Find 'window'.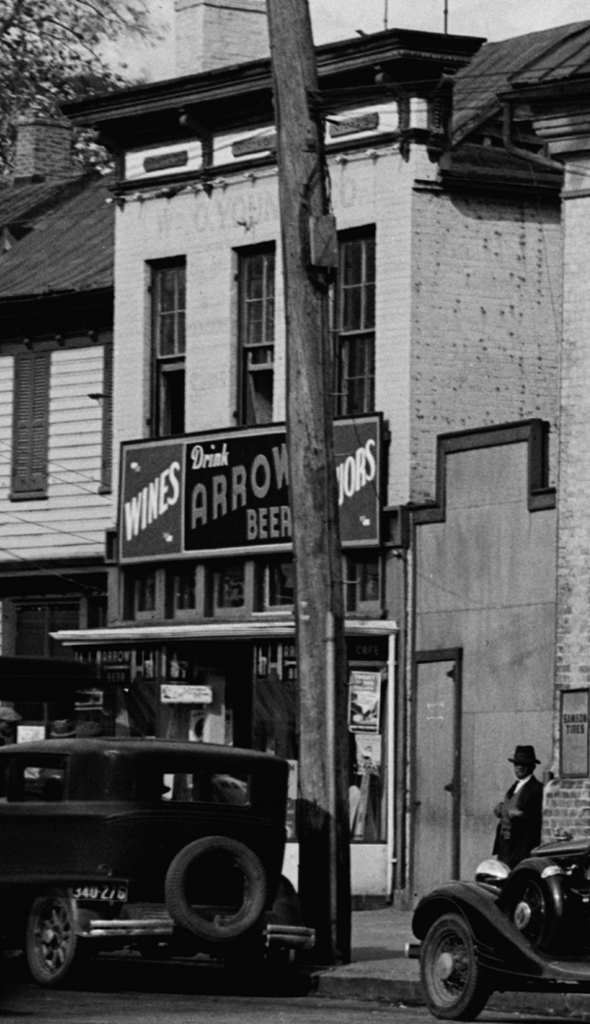
crop(334, 225, 375, 412).
